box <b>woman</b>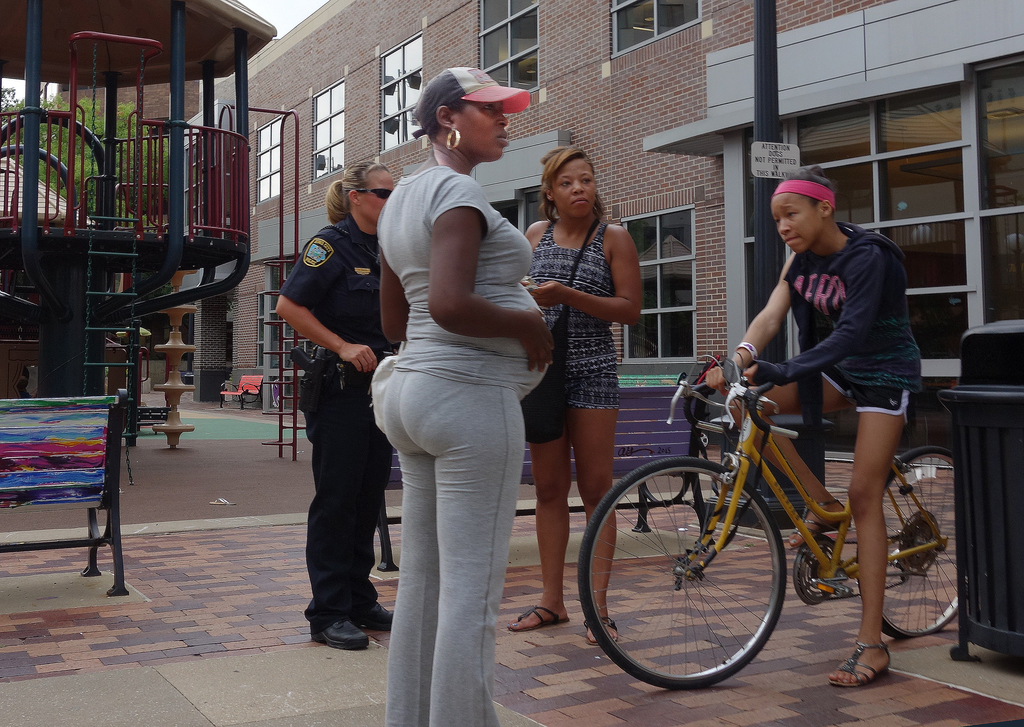
[left=354, top=74, right=552, bottom=703]
